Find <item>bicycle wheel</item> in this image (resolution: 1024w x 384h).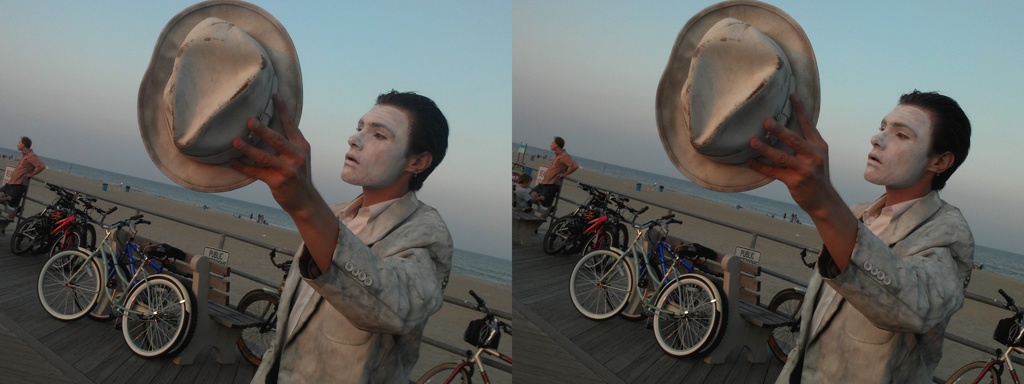
Rect(675, 283, 728, 358).
